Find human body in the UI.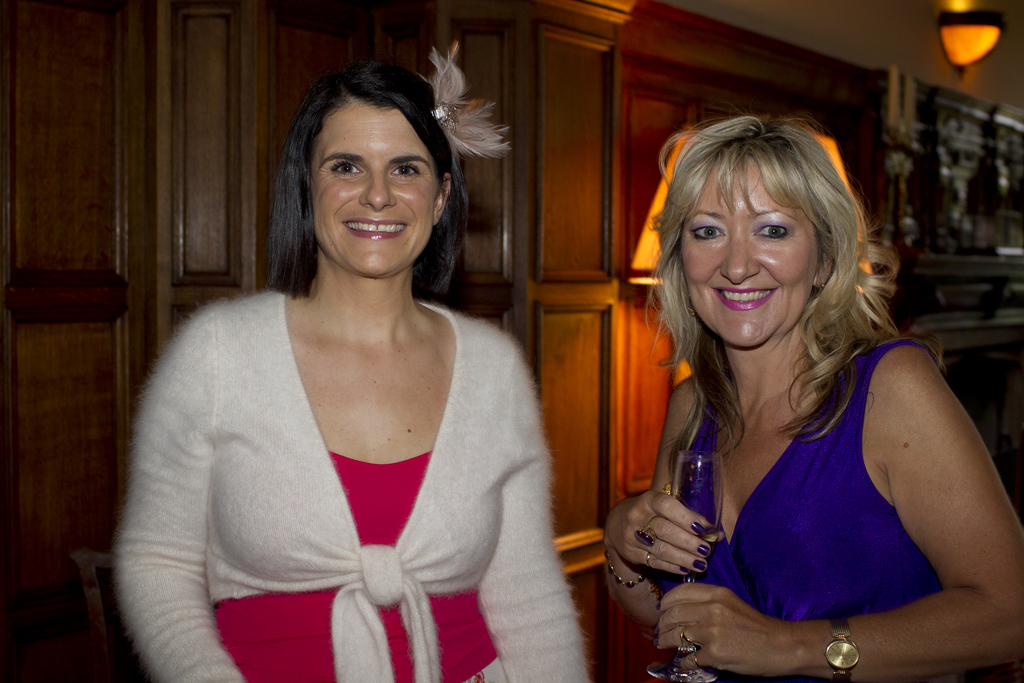
UI element at BBox(88, 138, 546, 682).
